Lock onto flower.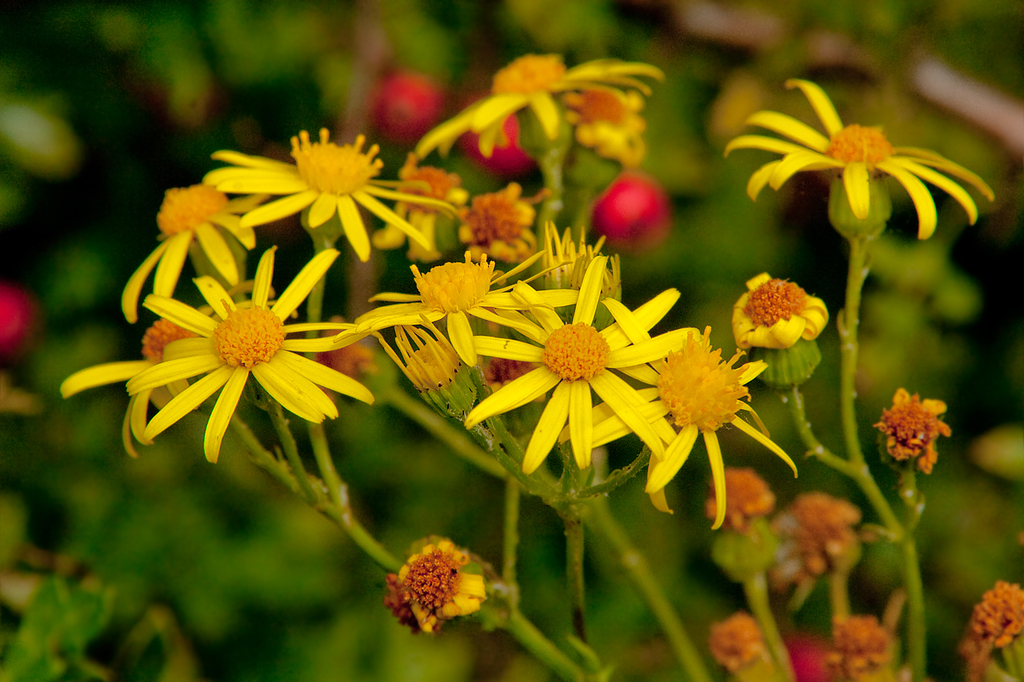
Locked: 414,49,671,154.
